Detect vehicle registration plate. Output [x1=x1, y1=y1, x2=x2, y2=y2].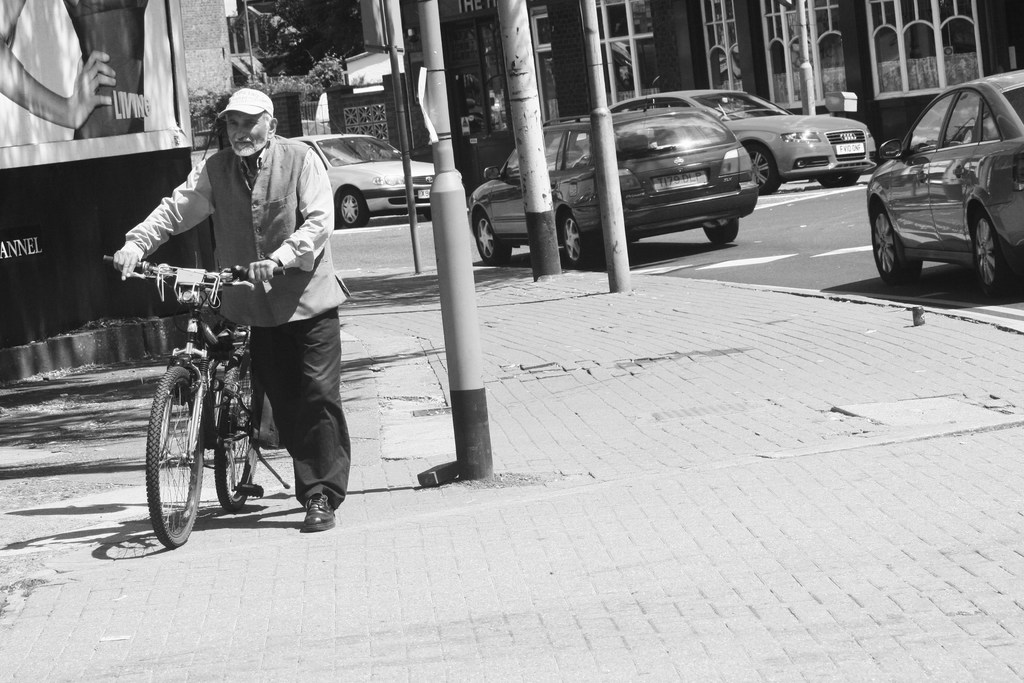
[x1=650, y1=171, x2=709, y2=193].
